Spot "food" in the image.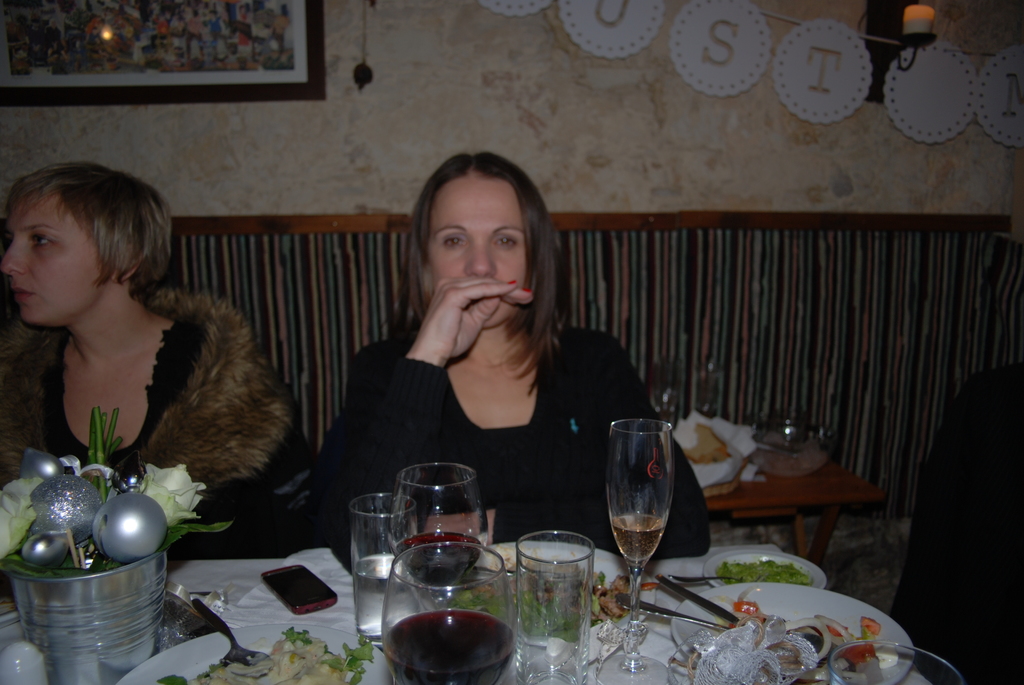
"food" found at (x1=699, y1=590, x2=895, y2=684).
